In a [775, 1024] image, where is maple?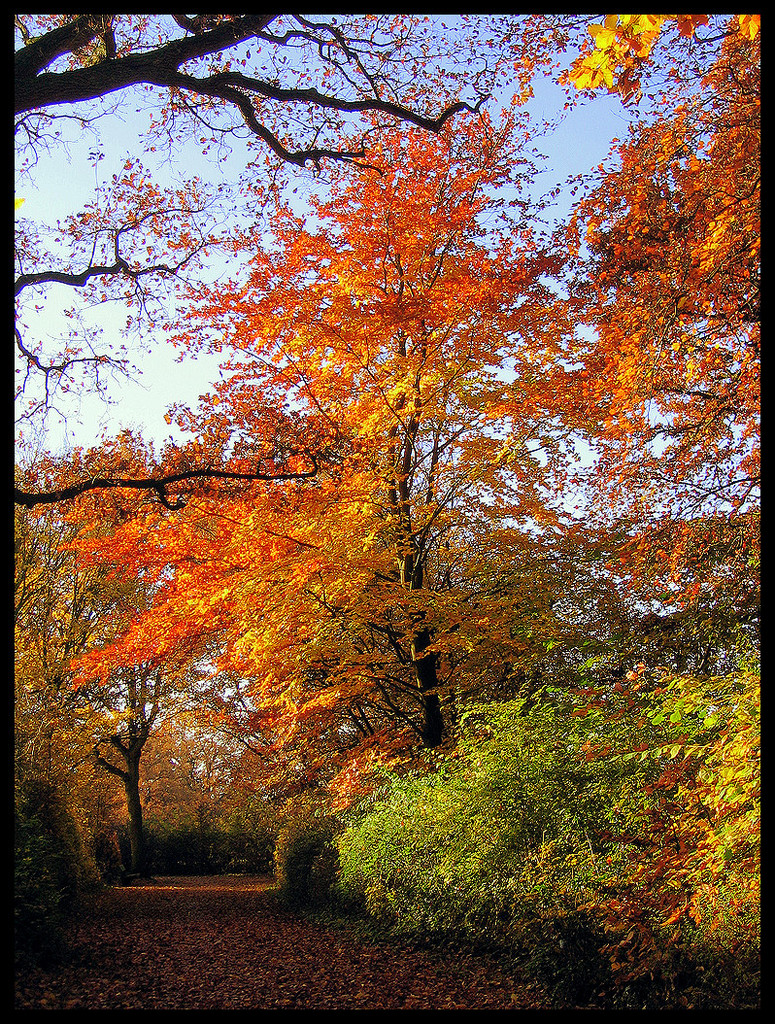
[20, 437, 179, 871].
